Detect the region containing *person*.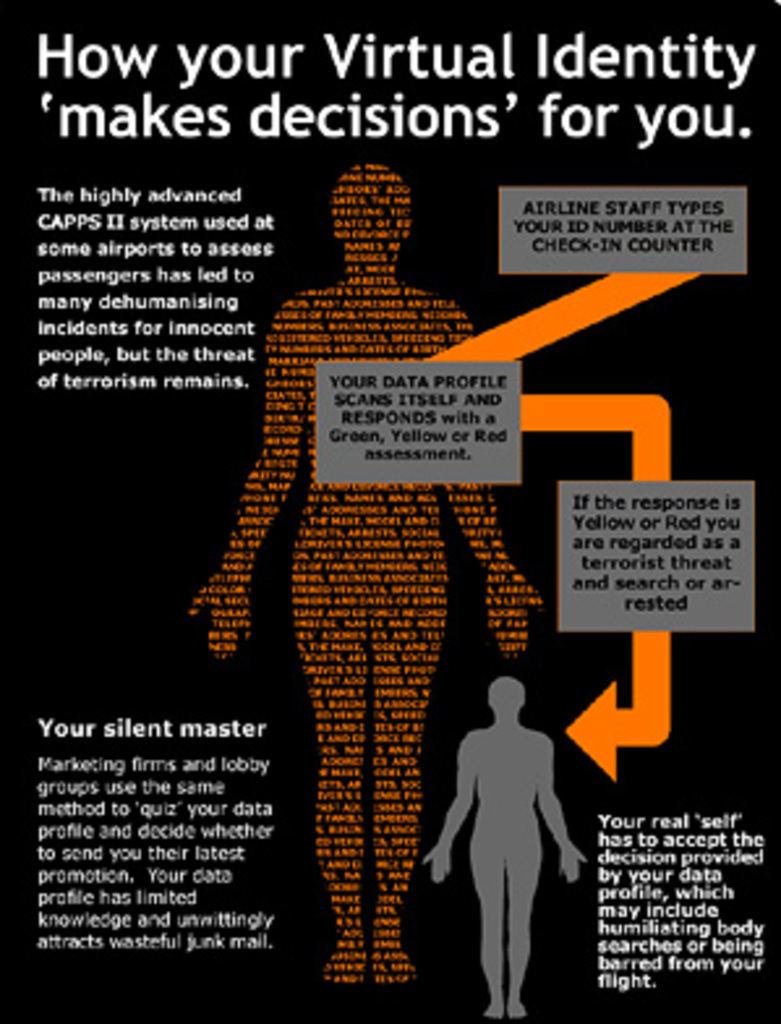
rect(183, 159, 549, 982).
